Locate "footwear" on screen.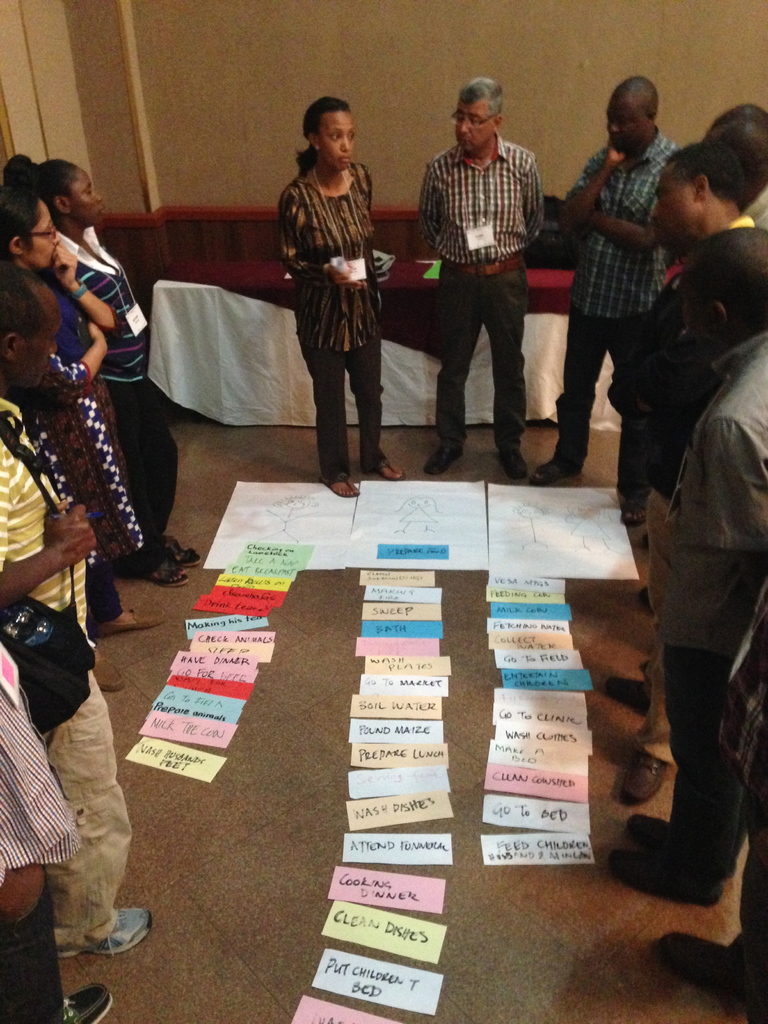
On screen at {"x1": 533, "y1": 461, "x2": 577, "y2": 487}.
